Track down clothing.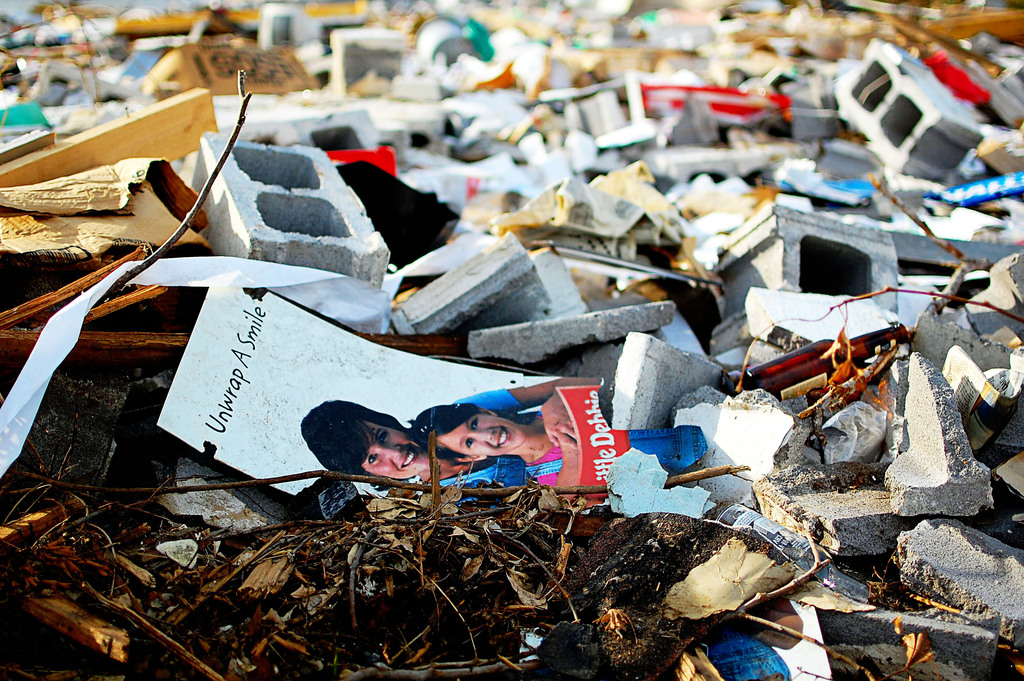
Tracked to 433, 456, 529, 498.
